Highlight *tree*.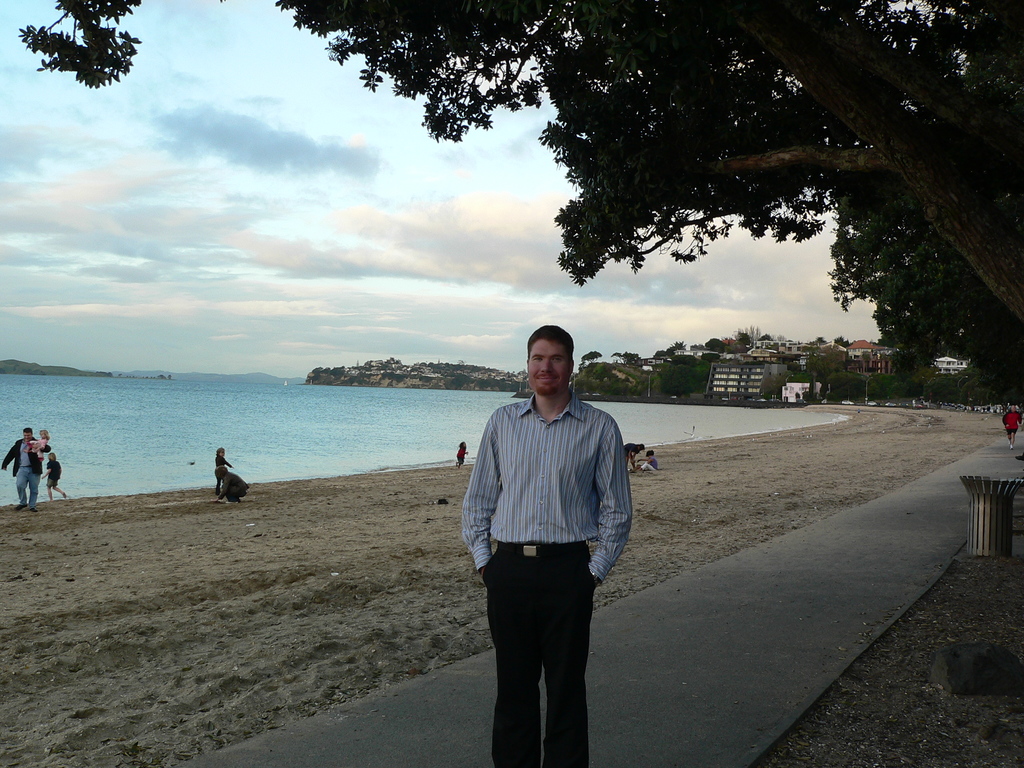
Highlighted region: l=18, t=0, r=1023, b=401.
